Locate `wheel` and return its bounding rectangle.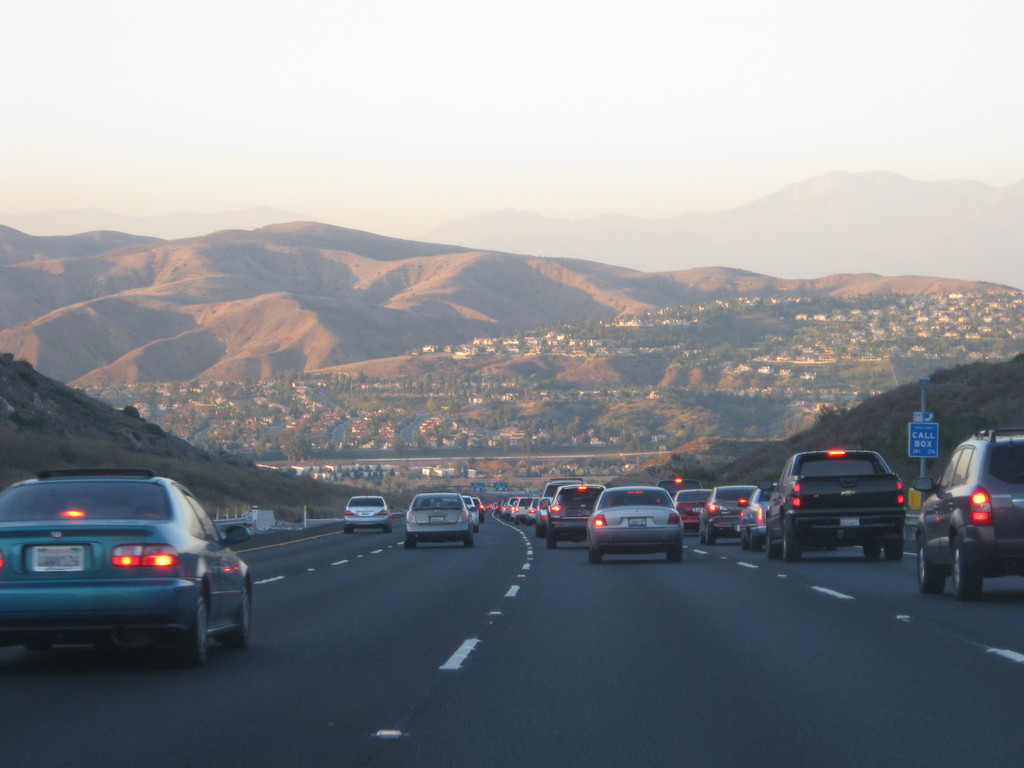
locate(181, 593, 212, 660).
